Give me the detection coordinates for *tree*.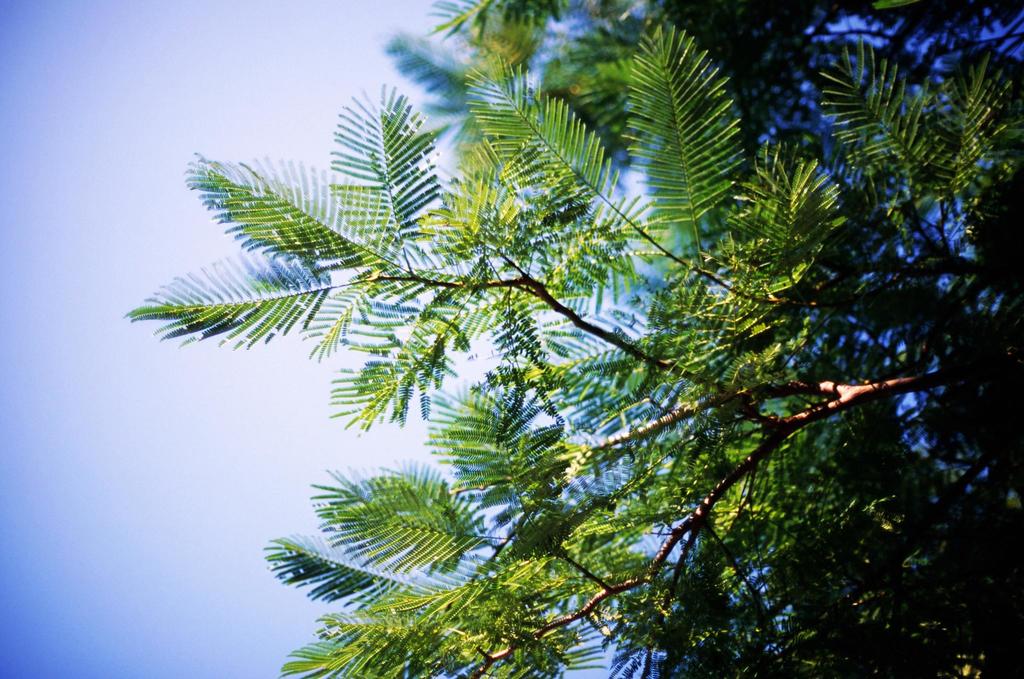
rect(124, 0, 1023, 678).
